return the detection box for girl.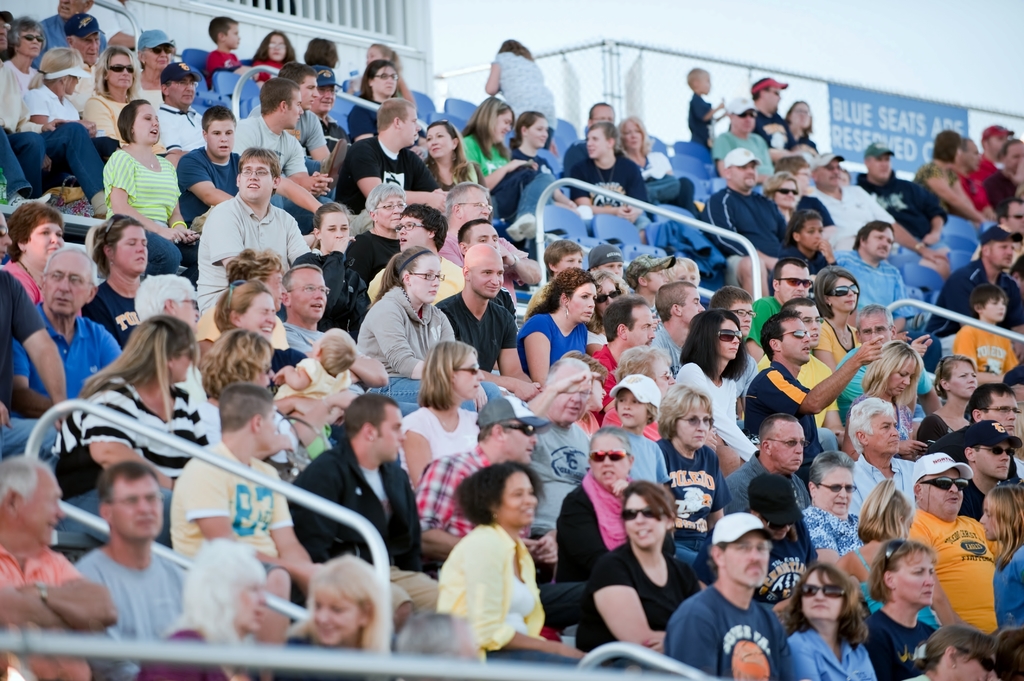
(976,487,1023,630).
